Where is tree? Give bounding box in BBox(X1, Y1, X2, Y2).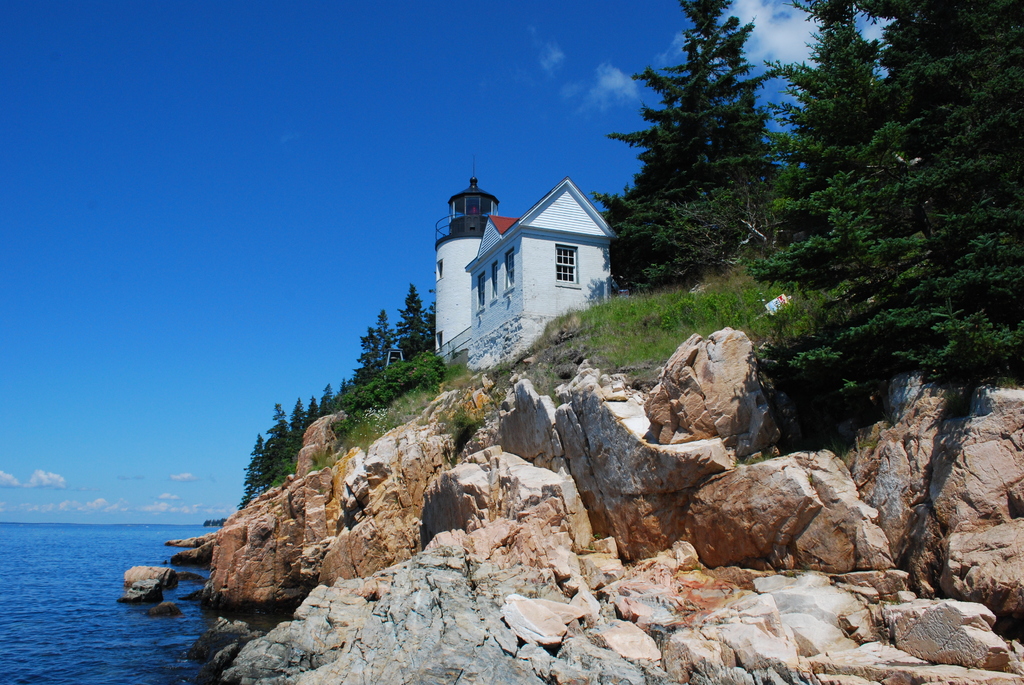
BBox(257, 404, 290, 487).
